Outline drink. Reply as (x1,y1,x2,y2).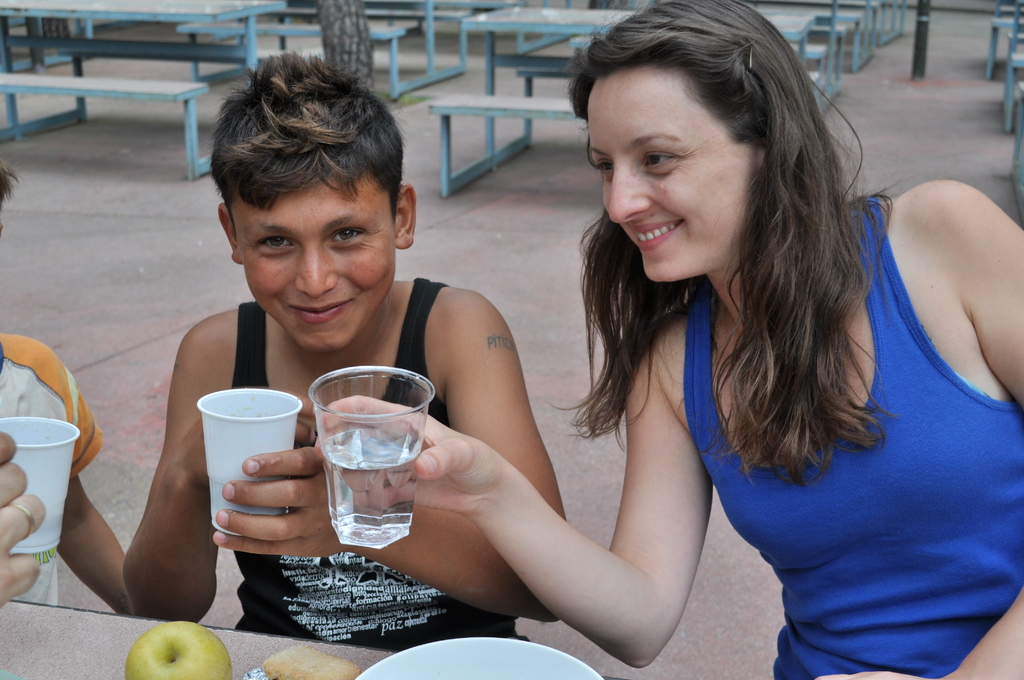
(310,376,432,546).
